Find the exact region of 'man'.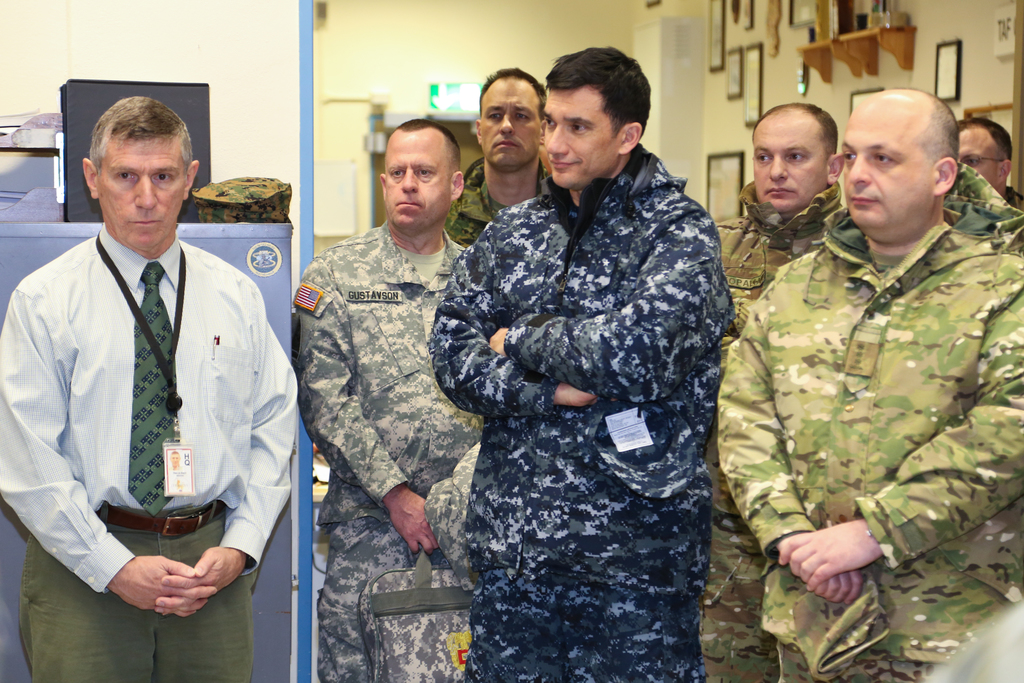
Exact region: l=292, t=112, r=467, b=682.
